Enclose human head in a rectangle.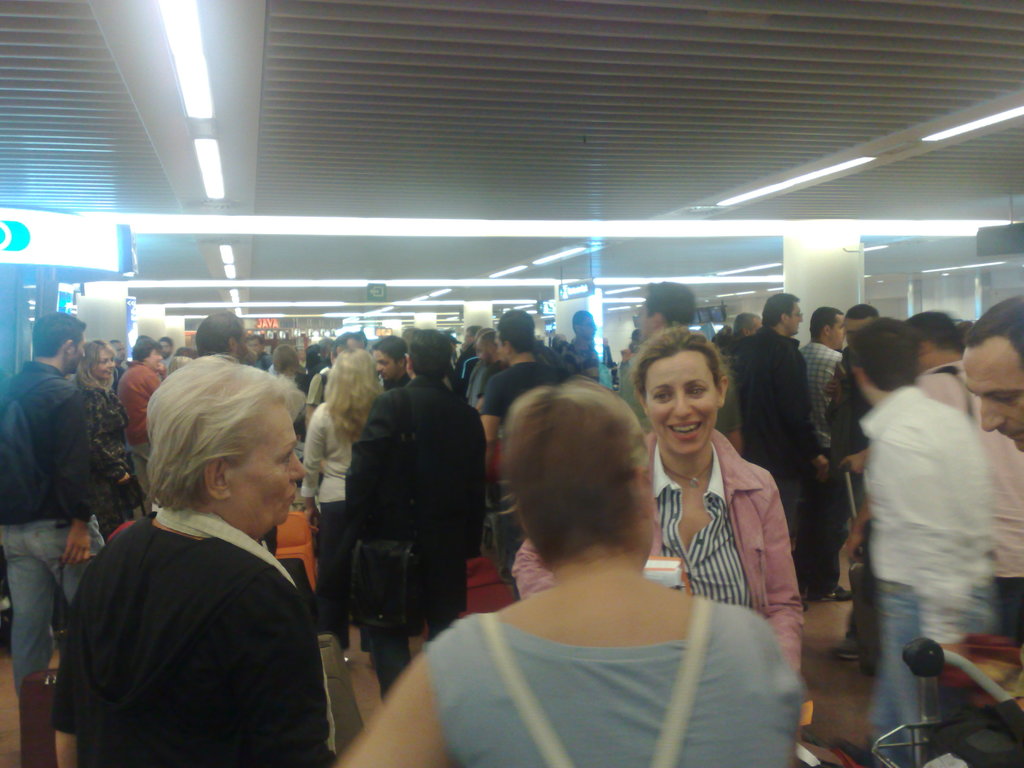
465 325 486 353.
